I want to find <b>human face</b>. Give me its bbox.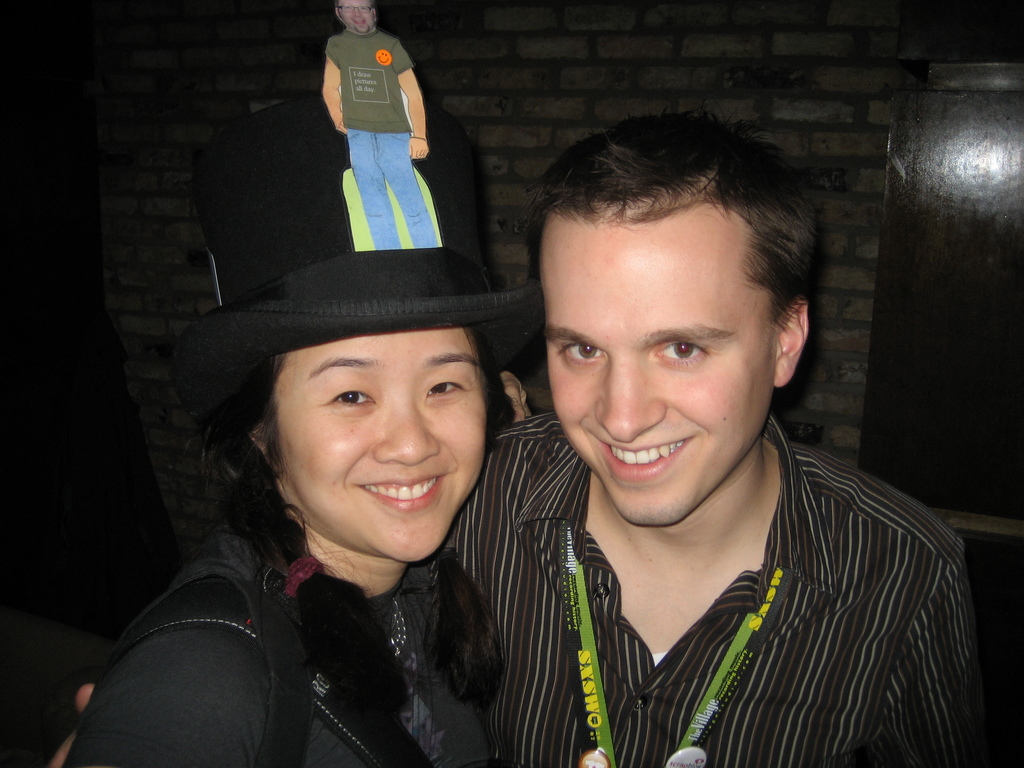
<box>532,200,776,513</box>.
